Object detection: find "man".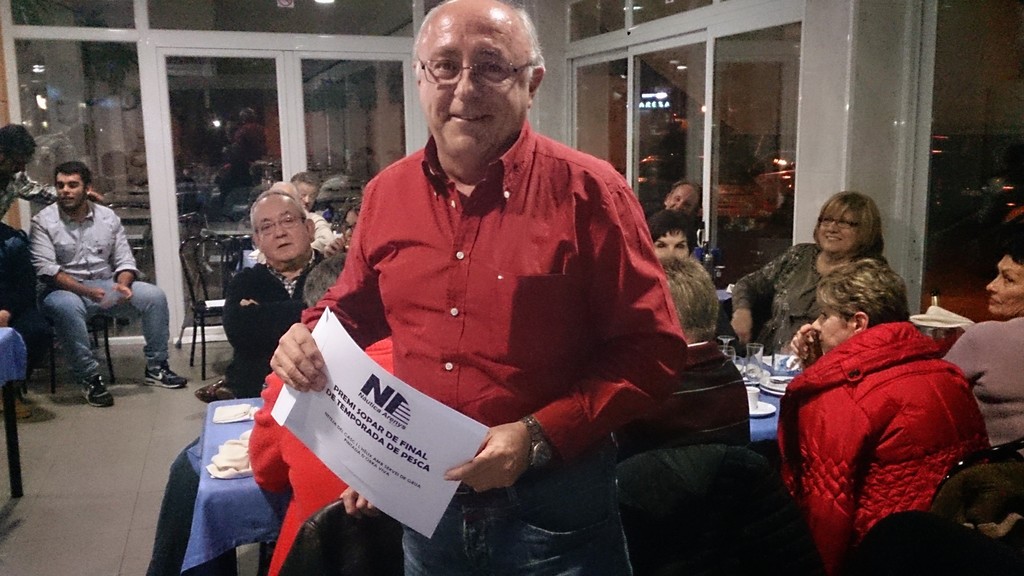
x1=217 y1=188 x2=328 y2=403.
